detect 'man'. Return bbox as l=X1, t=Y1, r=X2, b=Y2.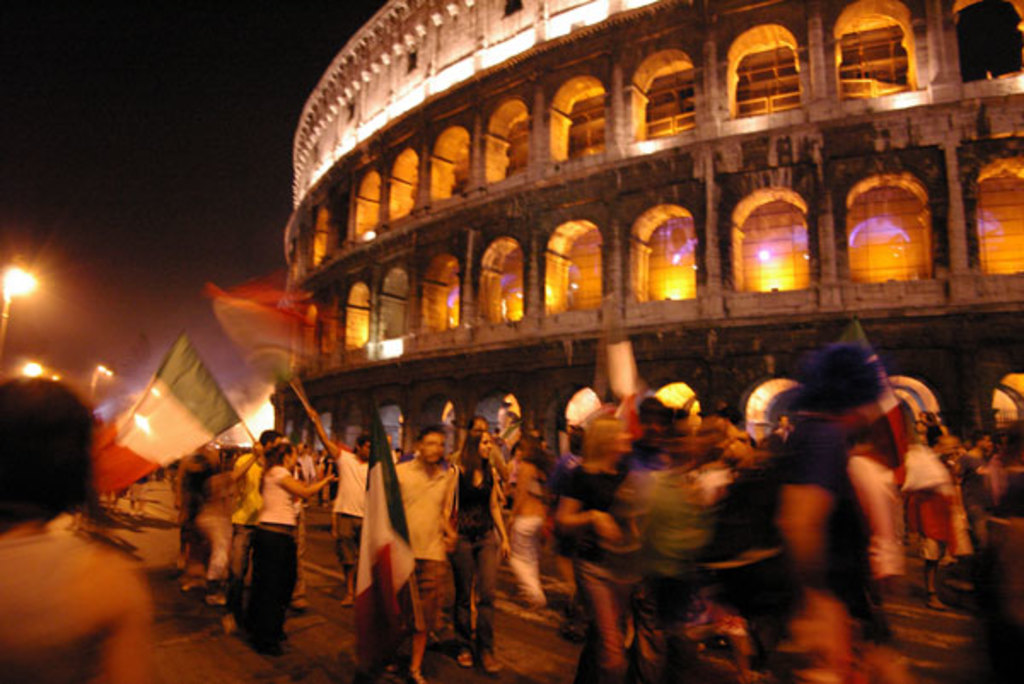
l=466, t=416, r=507, b=476.
